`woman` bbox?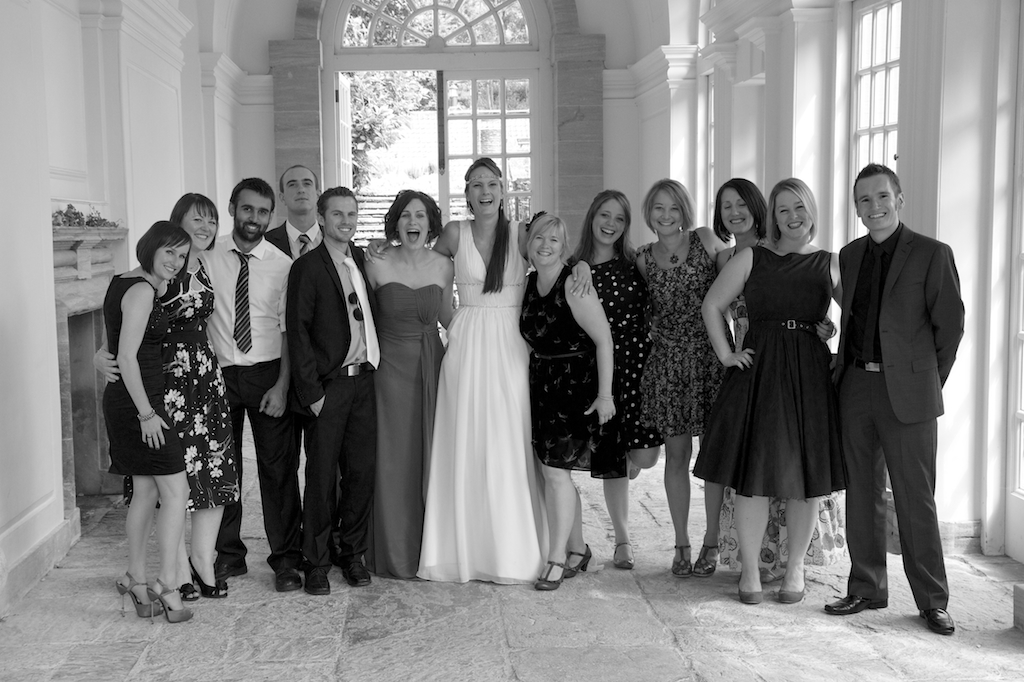
(104,218,198,626)
